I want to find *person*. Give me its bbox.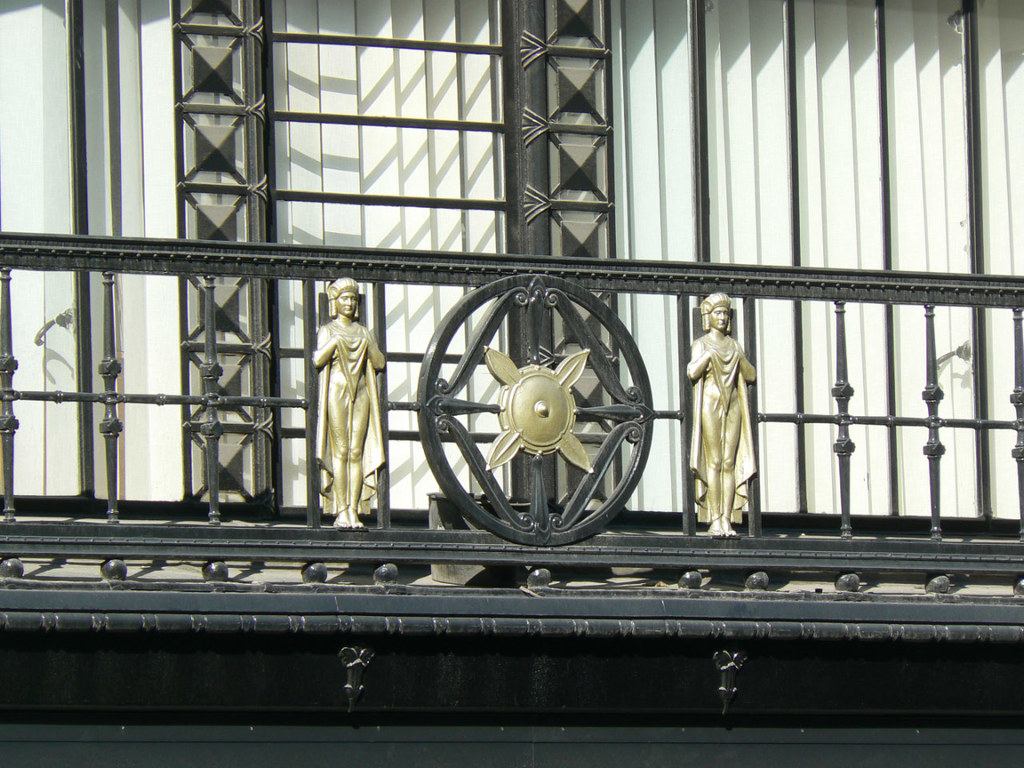
BBox(689, 292, 758, 538).
